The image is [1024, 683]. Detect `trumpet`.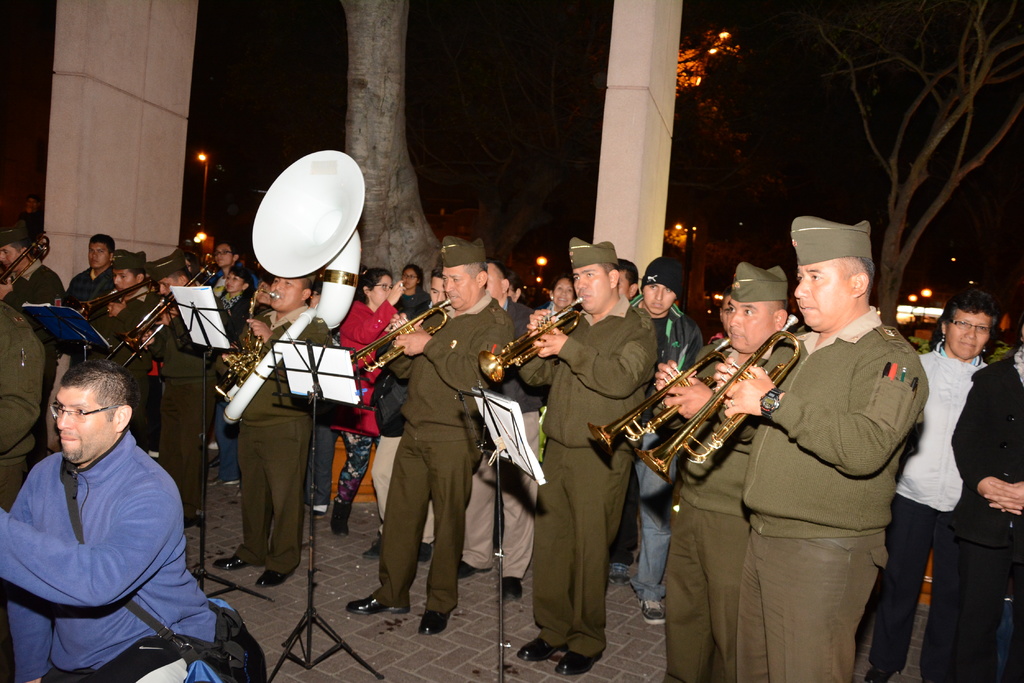
Detection: (x1=588, y1=337, x2=733, y2=454).
